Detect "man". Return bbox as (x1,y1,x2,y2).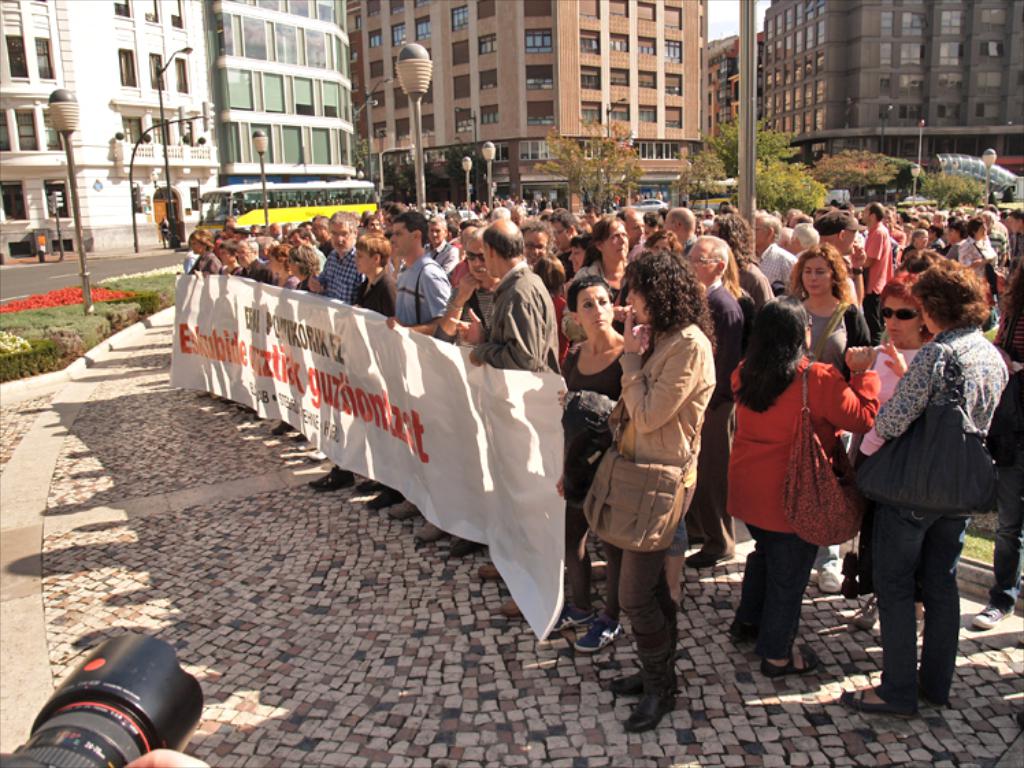
(858,201,894,341).
